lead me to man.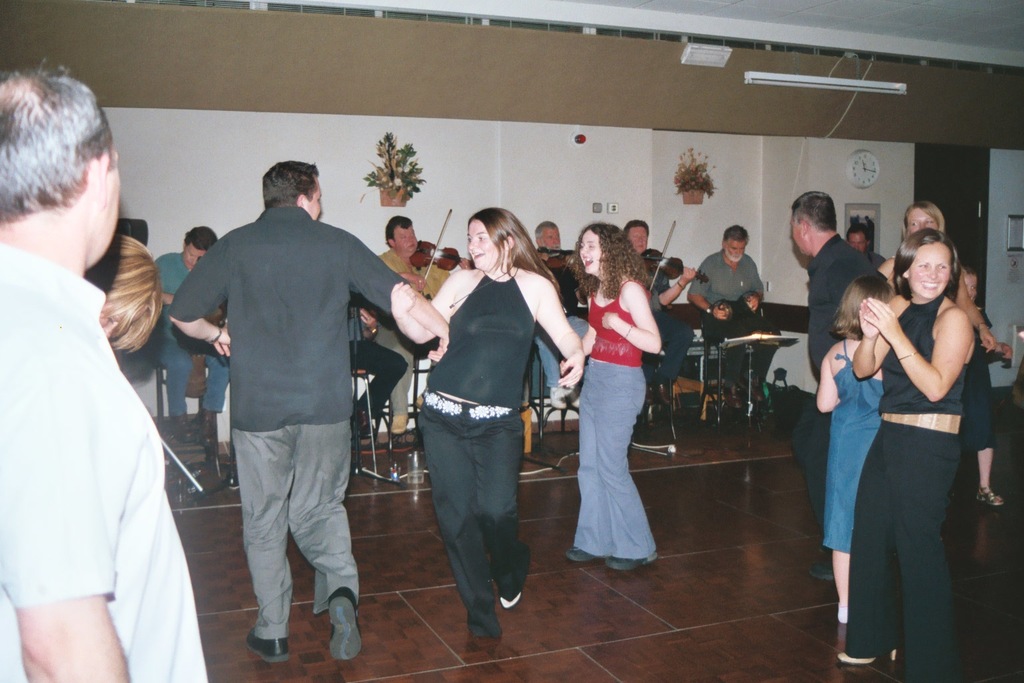
Lead to box=[843, 217, 889, 267].
